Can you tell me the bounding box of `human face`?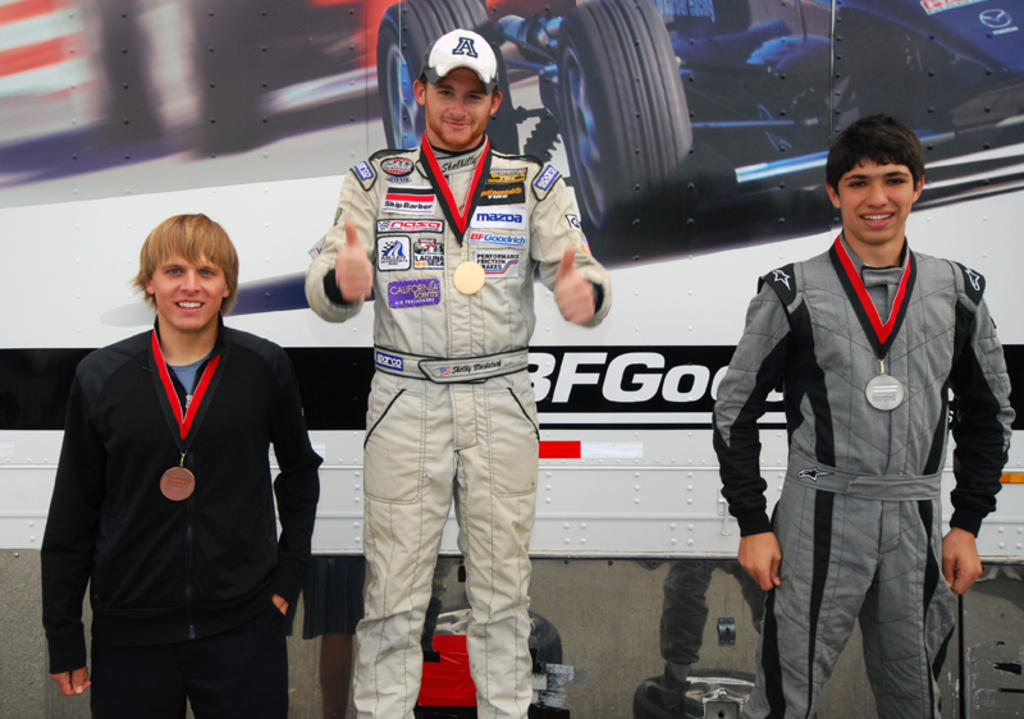
locate(151, 247, 225, 326).
